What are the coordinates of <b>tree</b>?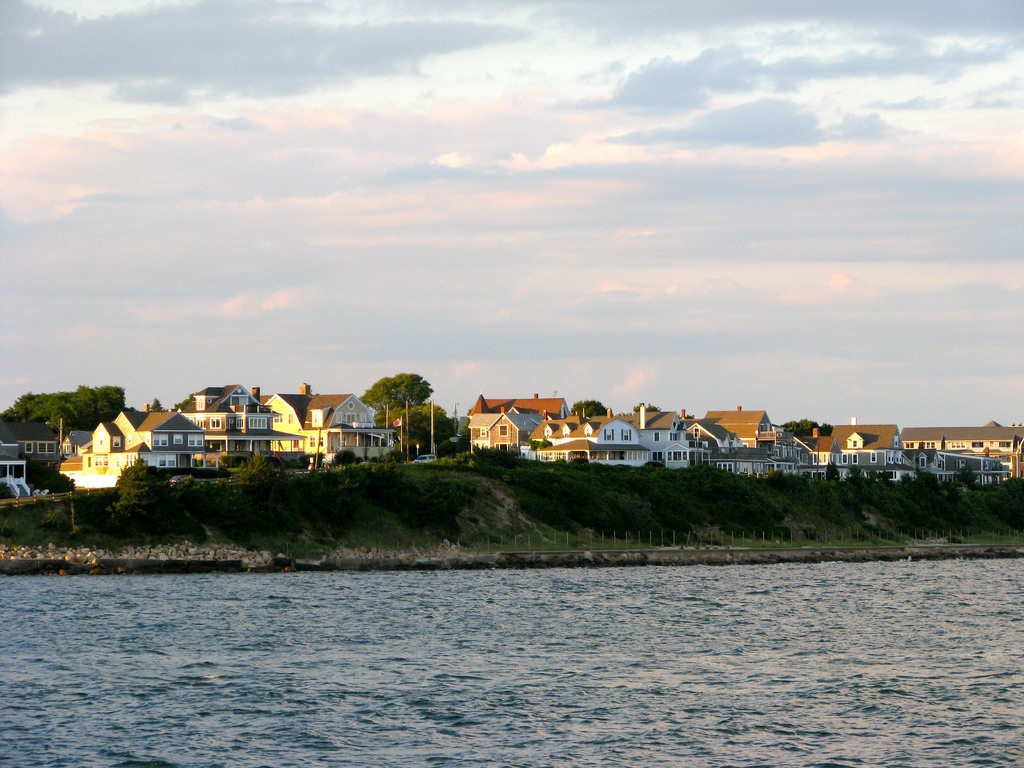
x1=633, y1=399, x2=668, y2=412.
